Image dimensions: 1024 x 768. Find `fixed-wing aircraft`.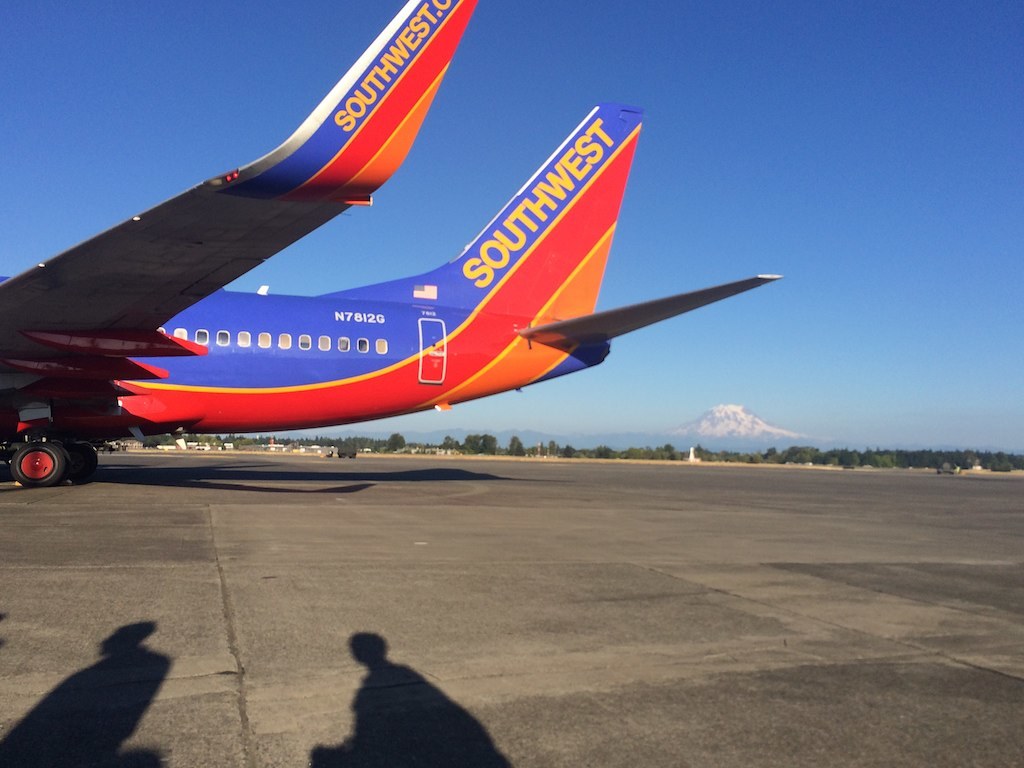
{"x1": 0, "y1": 0, "x2": 786, "y2": 484}.
